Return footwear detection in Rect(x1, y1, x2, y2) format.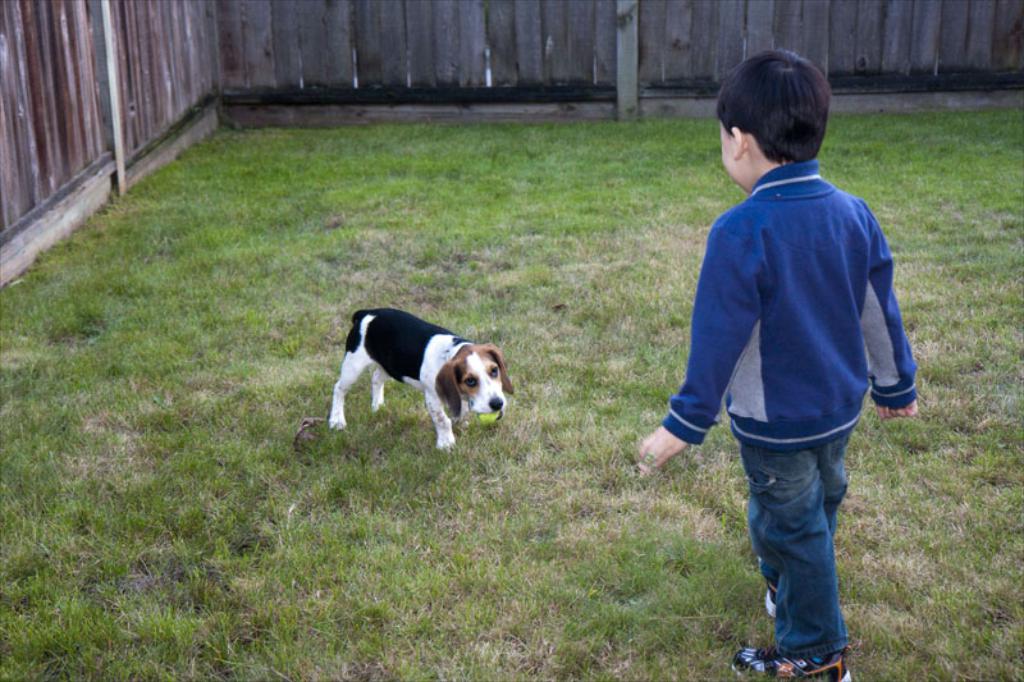
Rect(763, 582, 781, 617).
